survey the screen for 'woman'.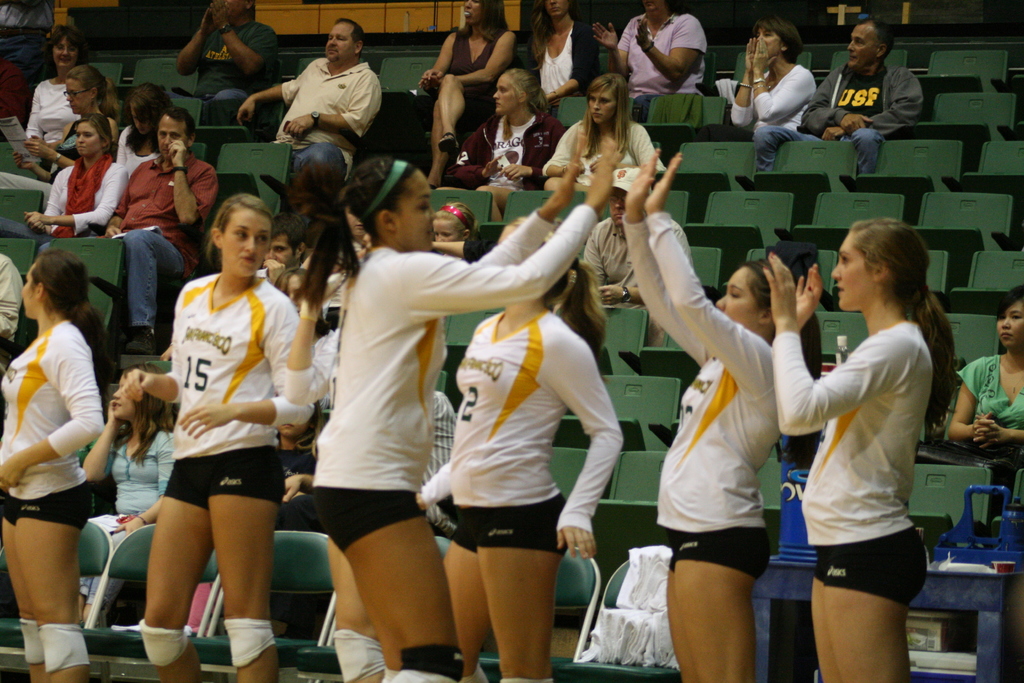
Survey found: x1=420 y1=0 x2=519 y2=193.
